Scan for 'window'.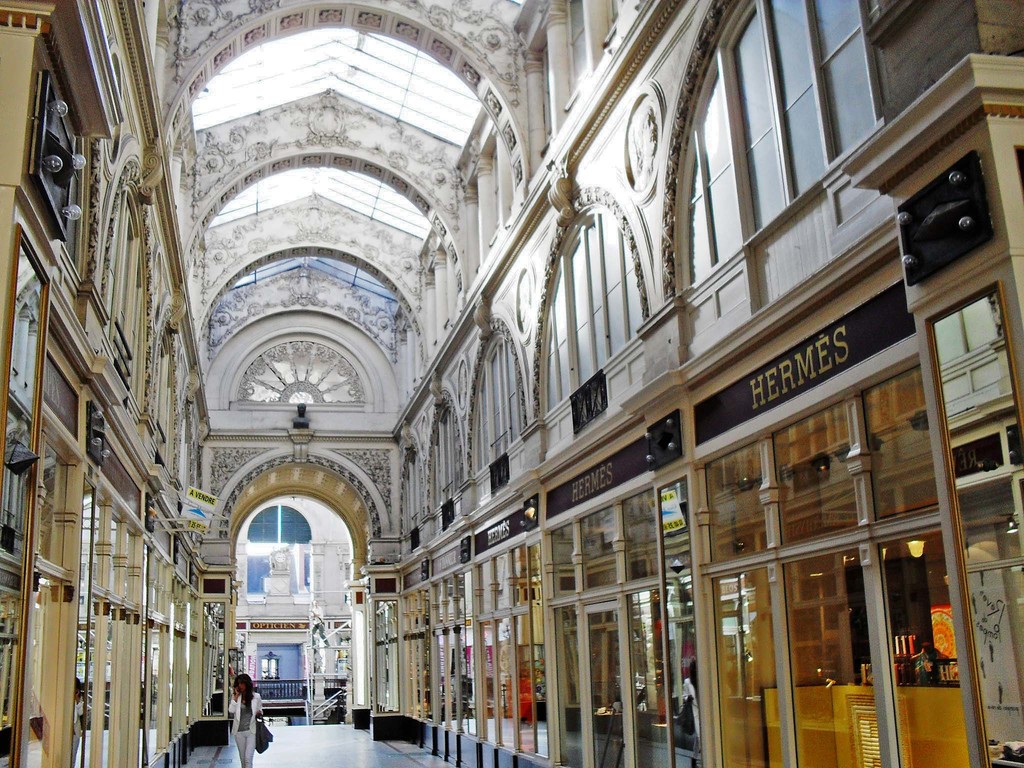
Scan result: 399,451,424,540.
